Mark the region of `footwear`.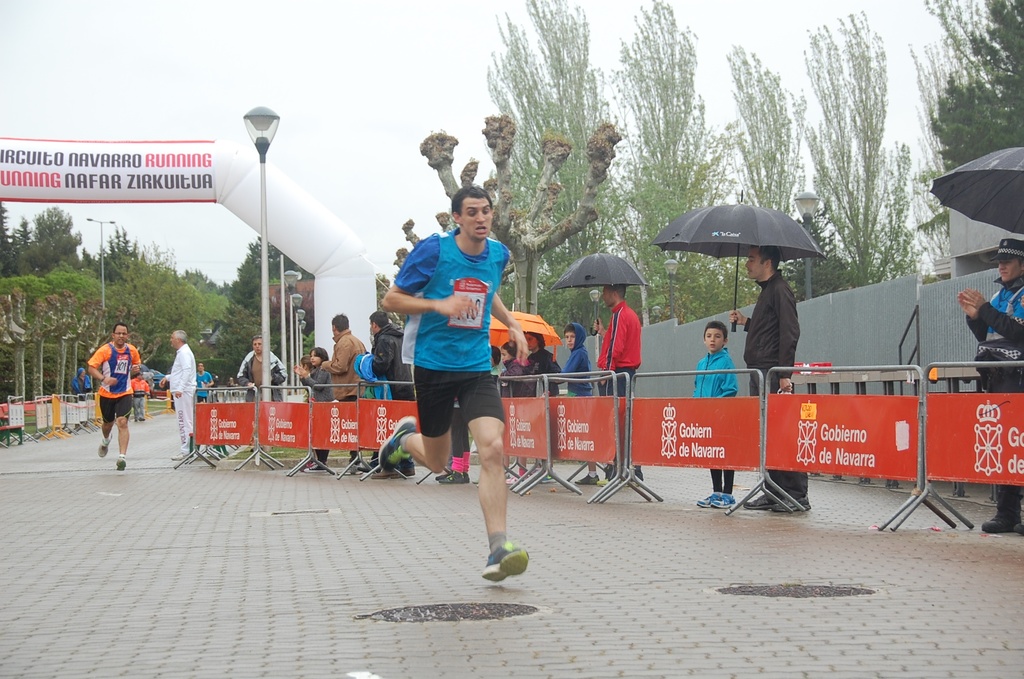
Region: l=572, t=472, r=596, b=486.
